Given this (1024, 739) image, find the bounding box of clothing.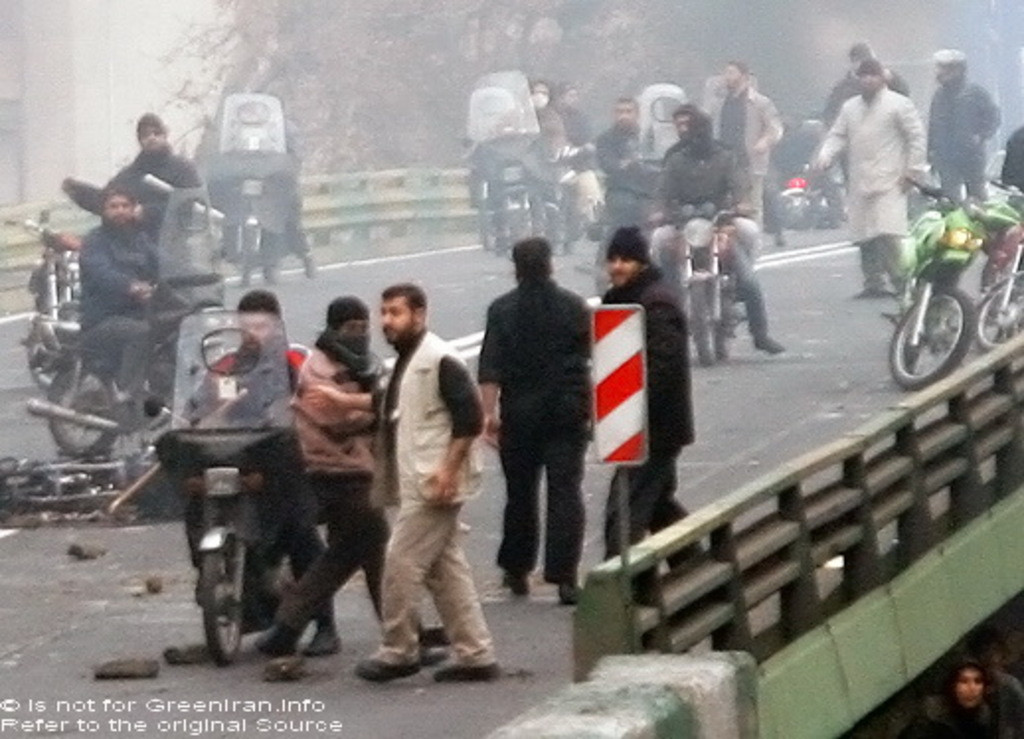
(603, 265, 706, 563).
